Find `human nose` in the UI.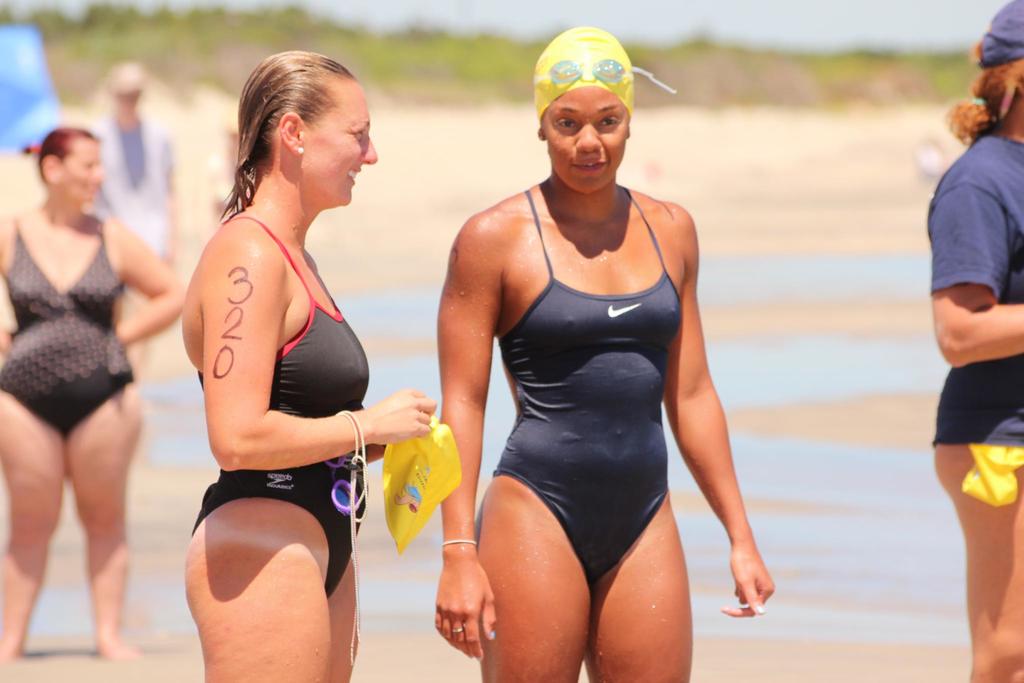
UI element at select_region(364, 133, 377, 163).
